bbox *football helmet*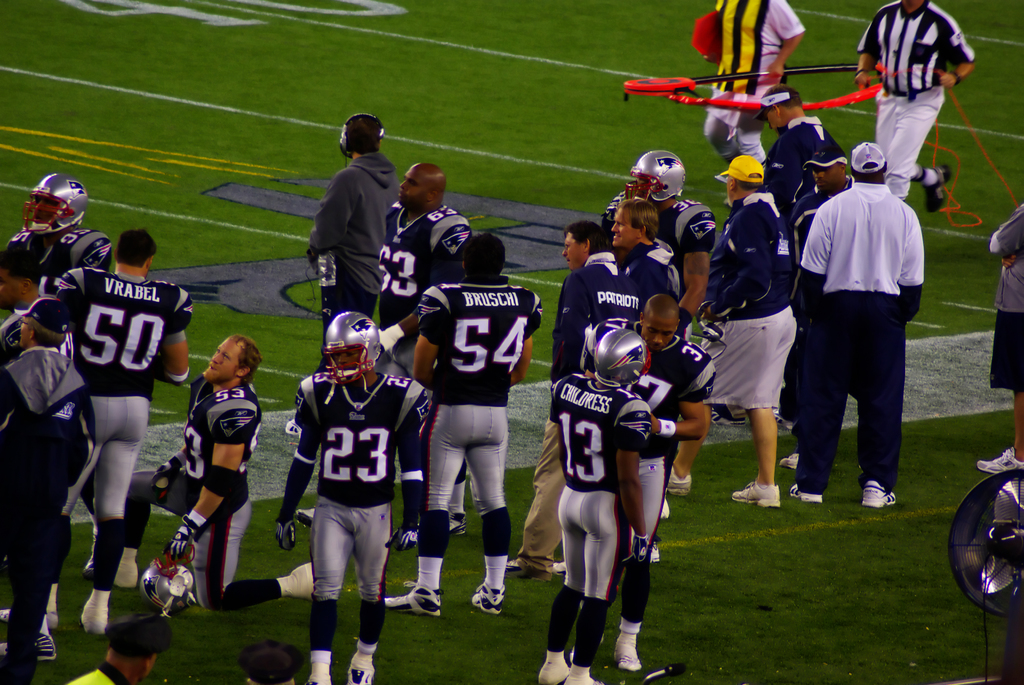
bbox=[627, 150, 692, 218]
